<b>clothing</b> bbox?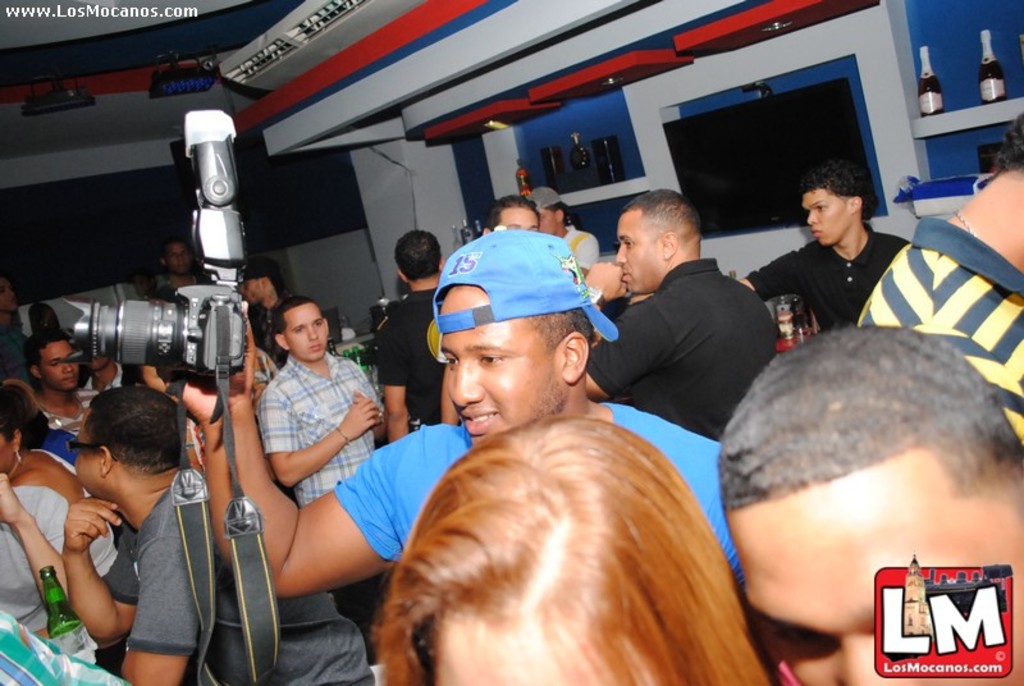
select_region(585, 256, 776, 442)
